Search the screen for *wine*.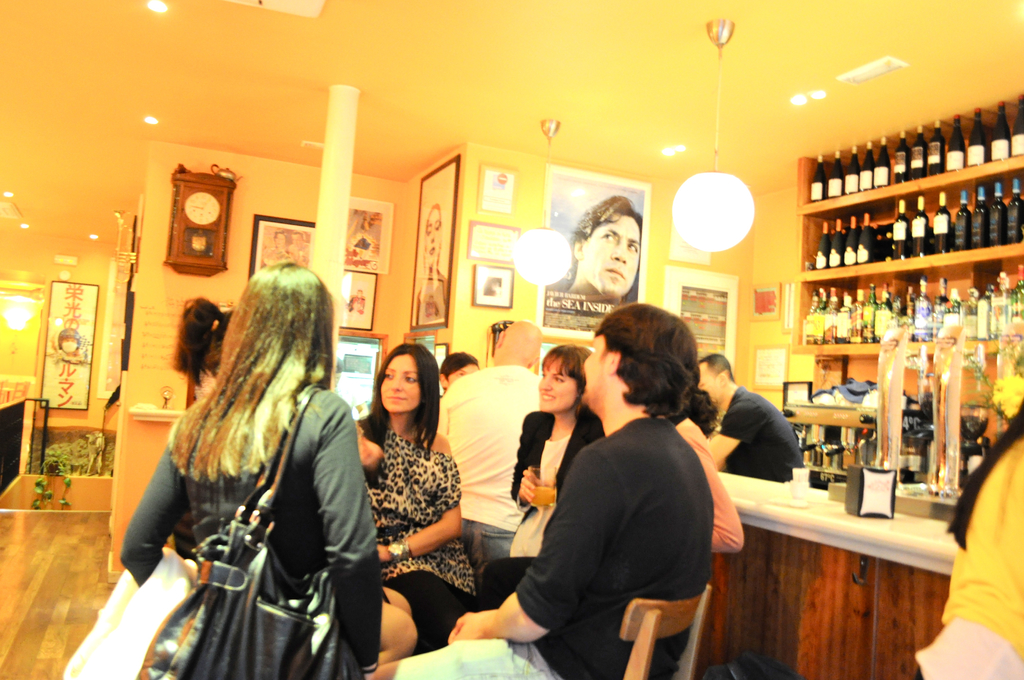
Found at <bbox>828, 152, 842, 193</bbox>.
